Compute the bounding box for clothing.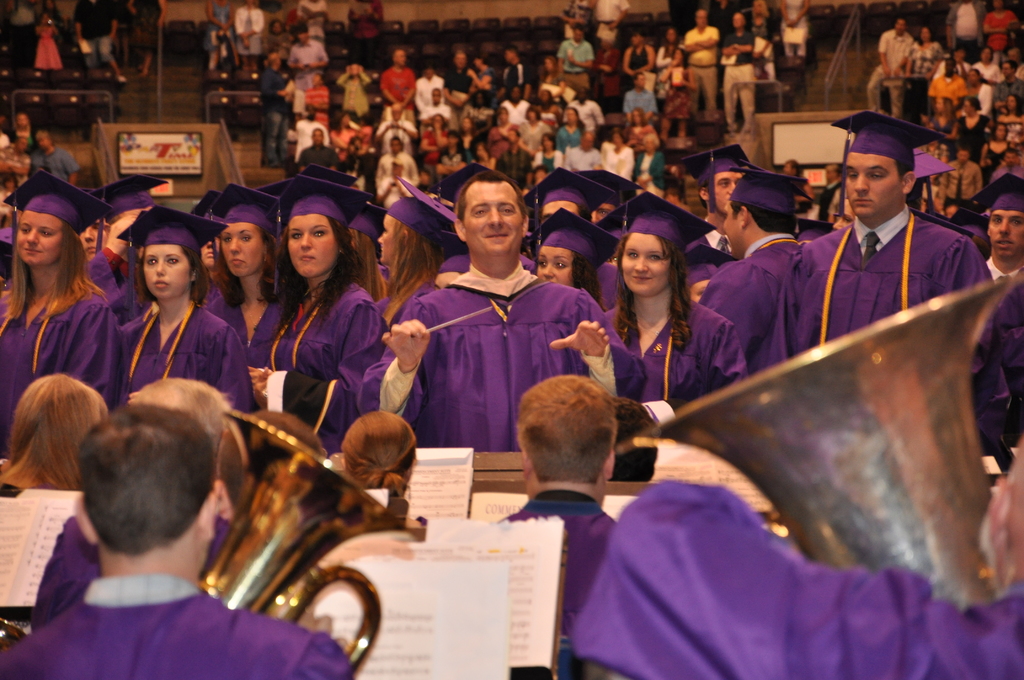
(689,214,730,285).
